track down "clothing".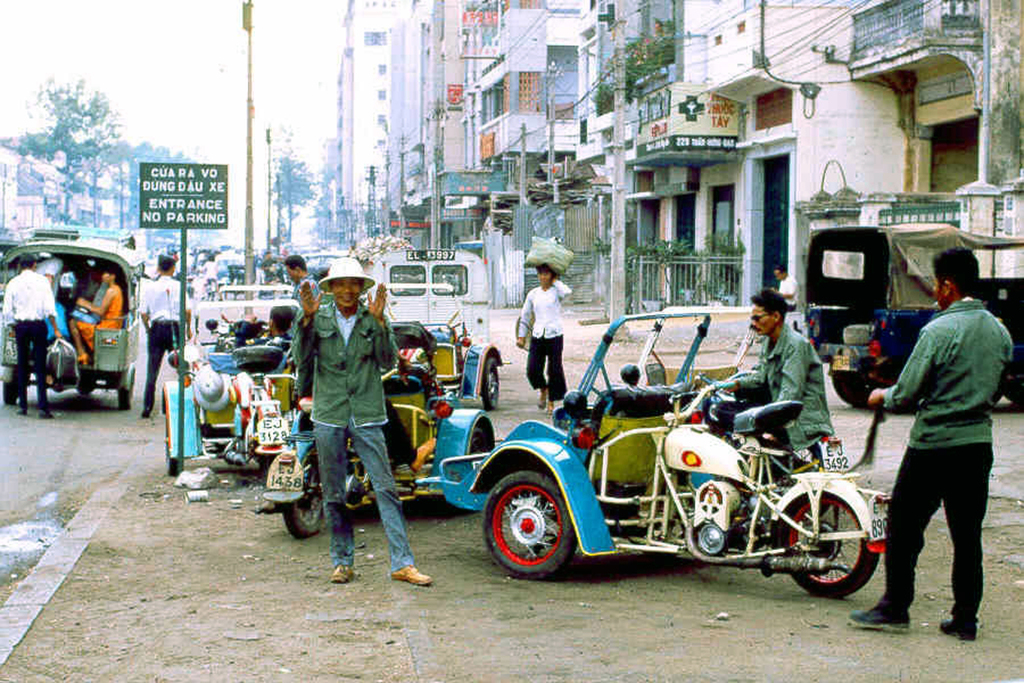
Tracked to bbox(517, 275, 572, 403).
